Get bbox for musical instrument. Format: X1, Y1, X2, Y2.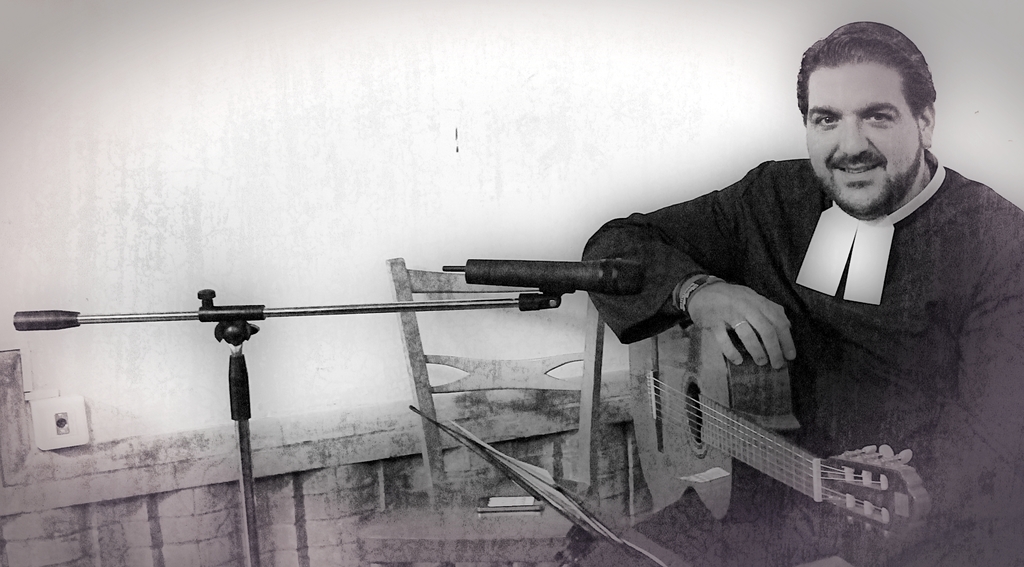
624, 359, 947, 537.
